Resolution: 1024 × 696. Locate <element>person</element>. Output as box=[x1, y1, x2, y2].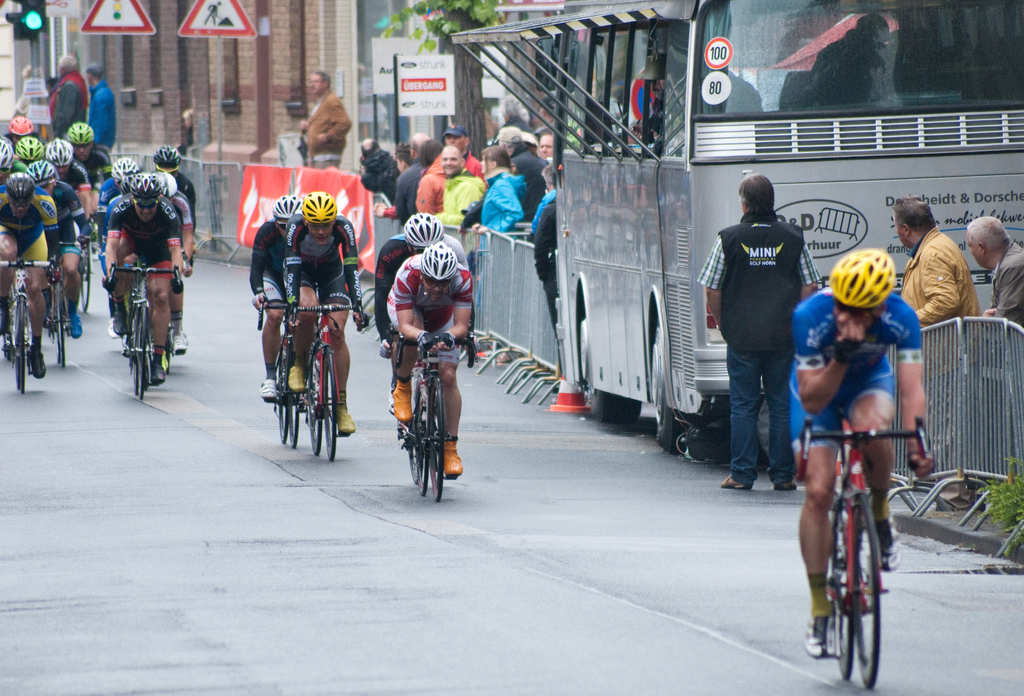
box=[156, 142, 203, 272].
